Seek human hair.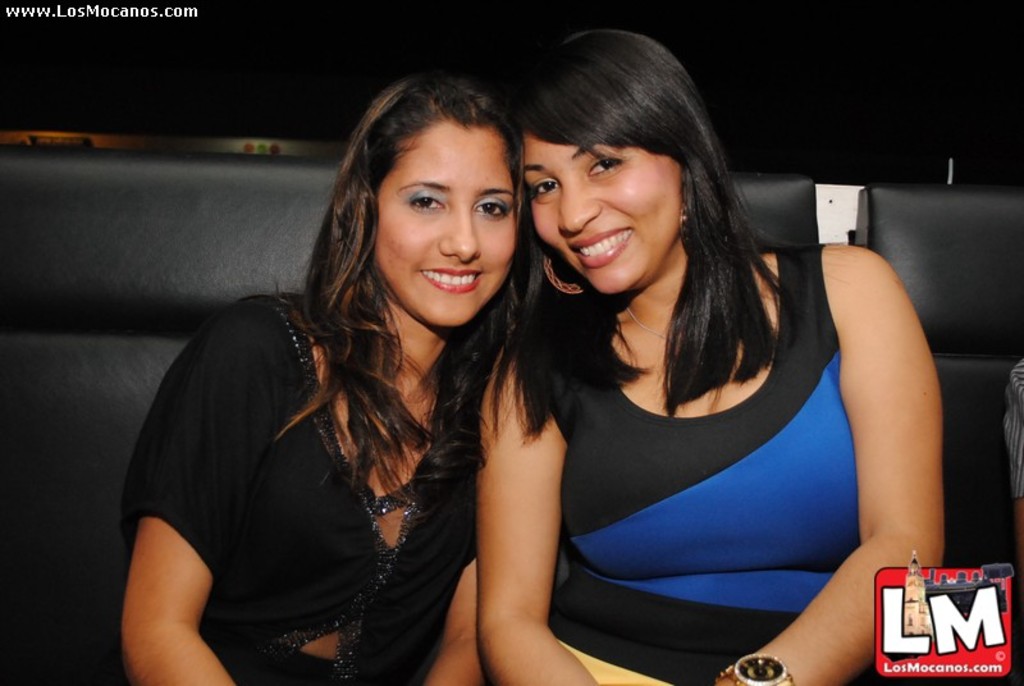
<box>296,69,521,511</box>.
